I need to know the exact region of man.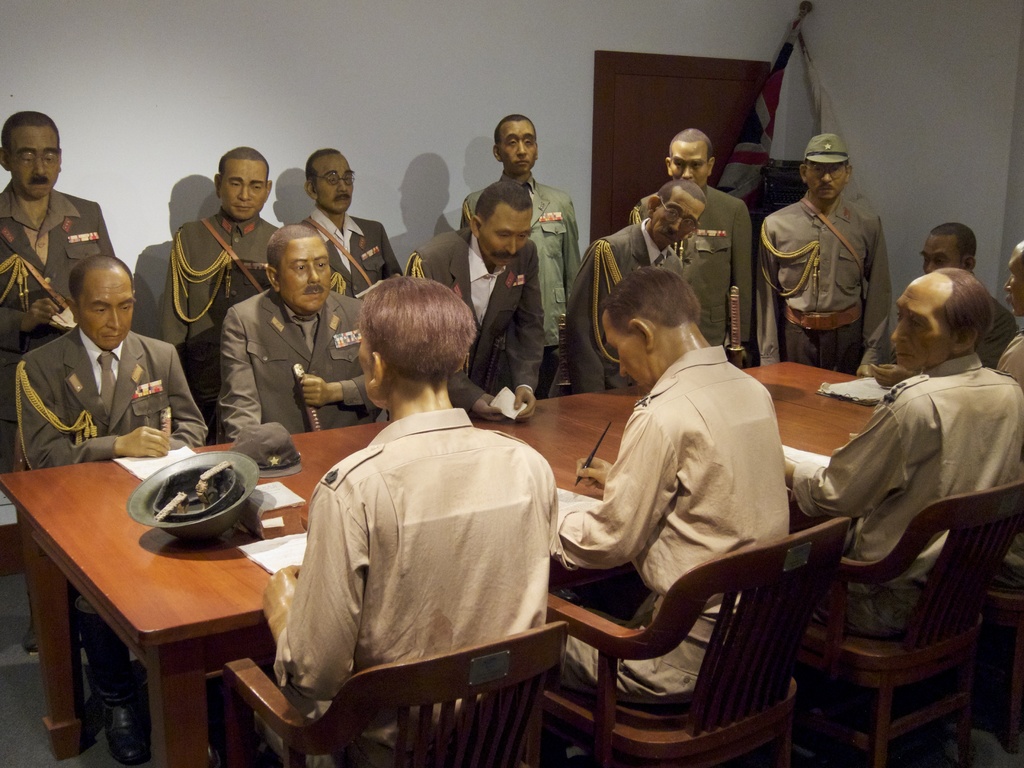
Region: Rect(263, 278, 554, 767).
